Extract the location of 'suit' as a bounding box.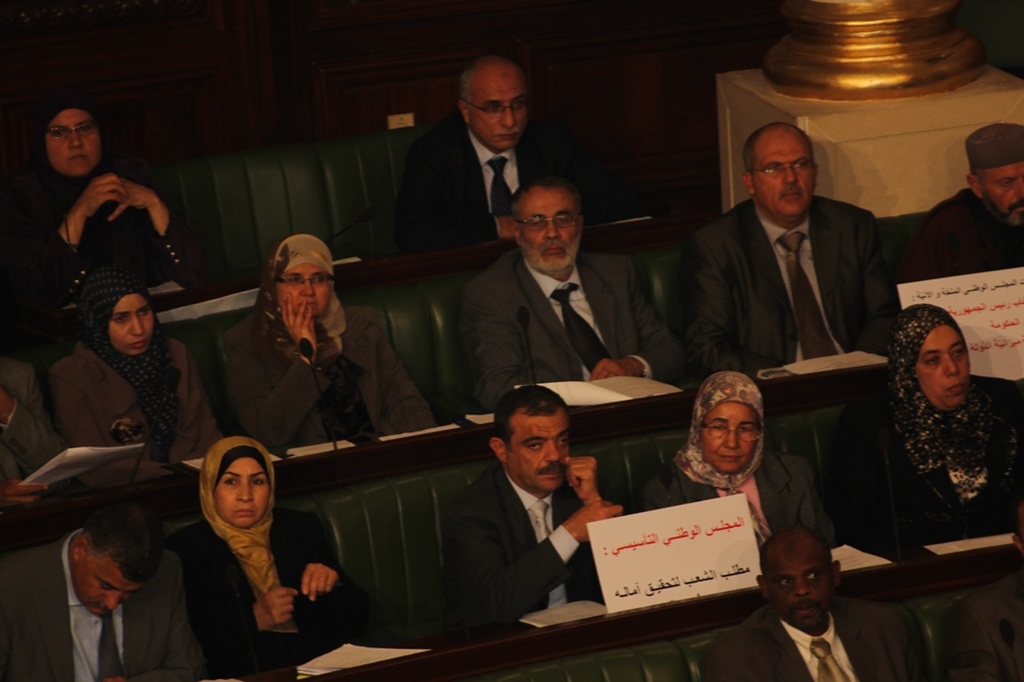
bbox=[28, 158, 203, 311].
